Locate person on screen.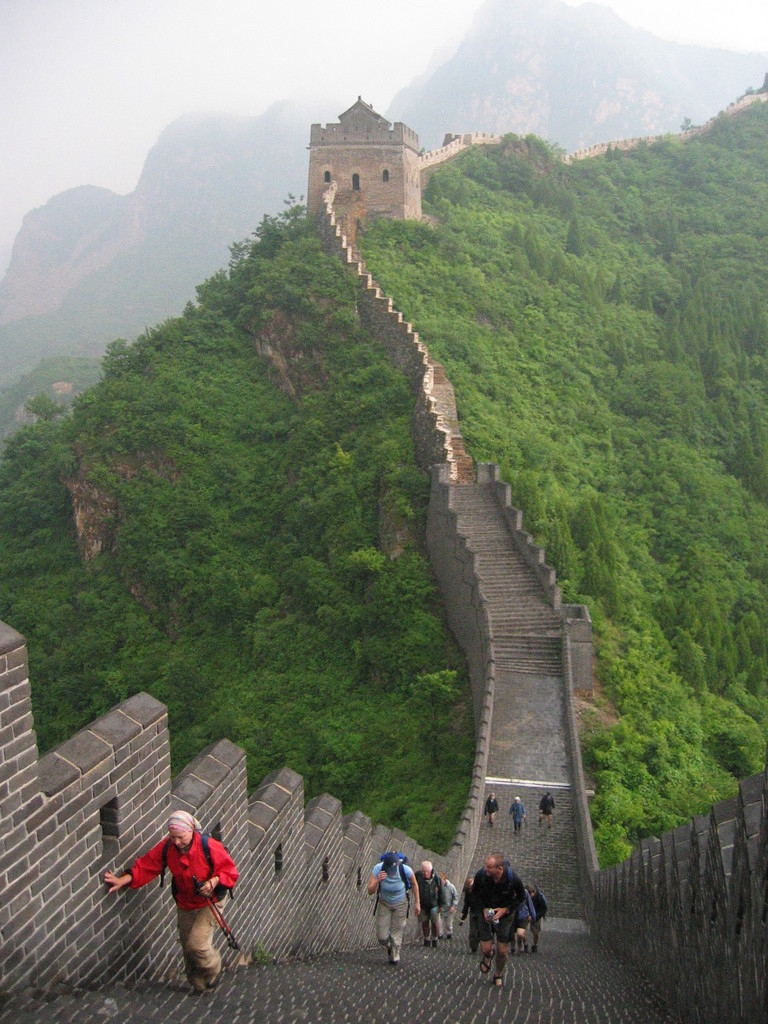
On screen at (x1=413, y1=860, x2=444, y2=942).
